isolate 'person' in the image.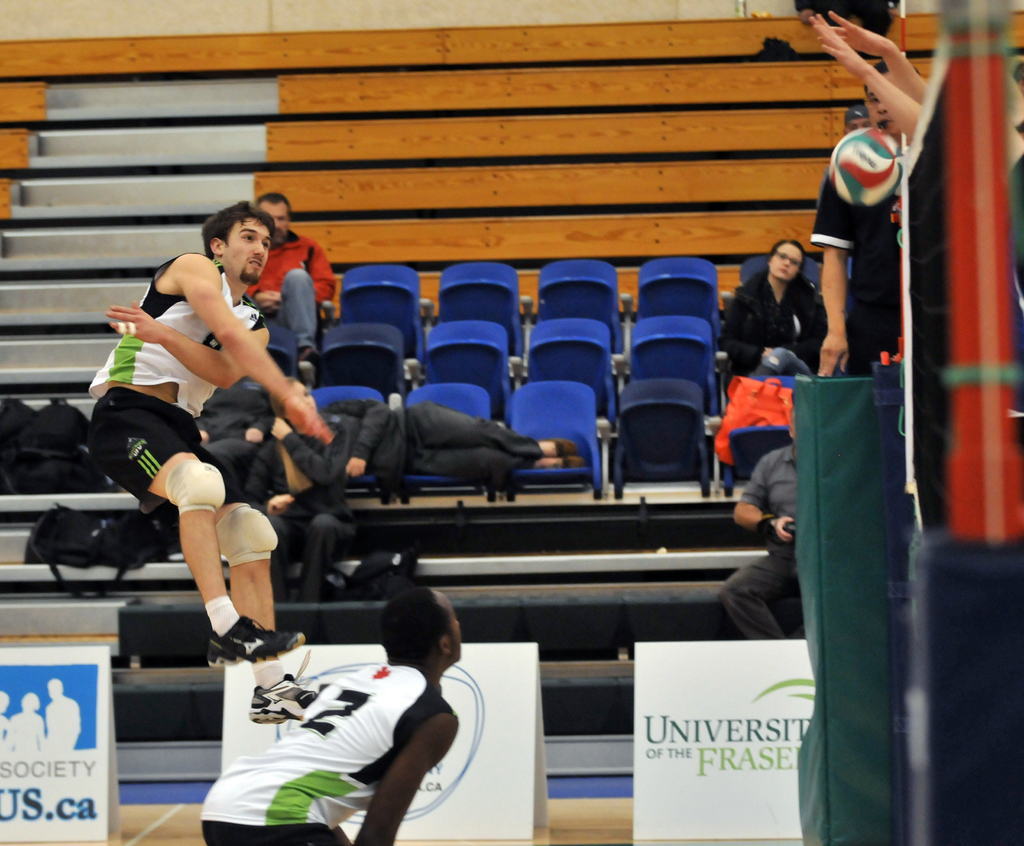
Isolated region: crop(198, 369, 274, 491).
